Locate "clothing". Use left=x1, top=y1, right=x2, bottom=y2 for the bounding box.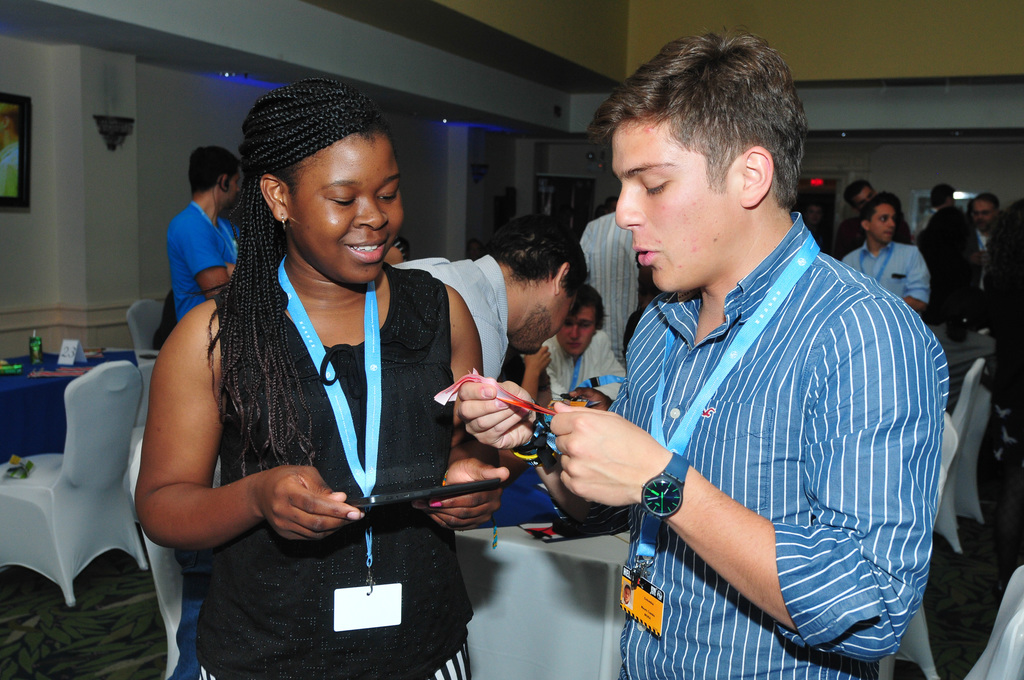
left=192, top=254, right=476, bottom=679.
